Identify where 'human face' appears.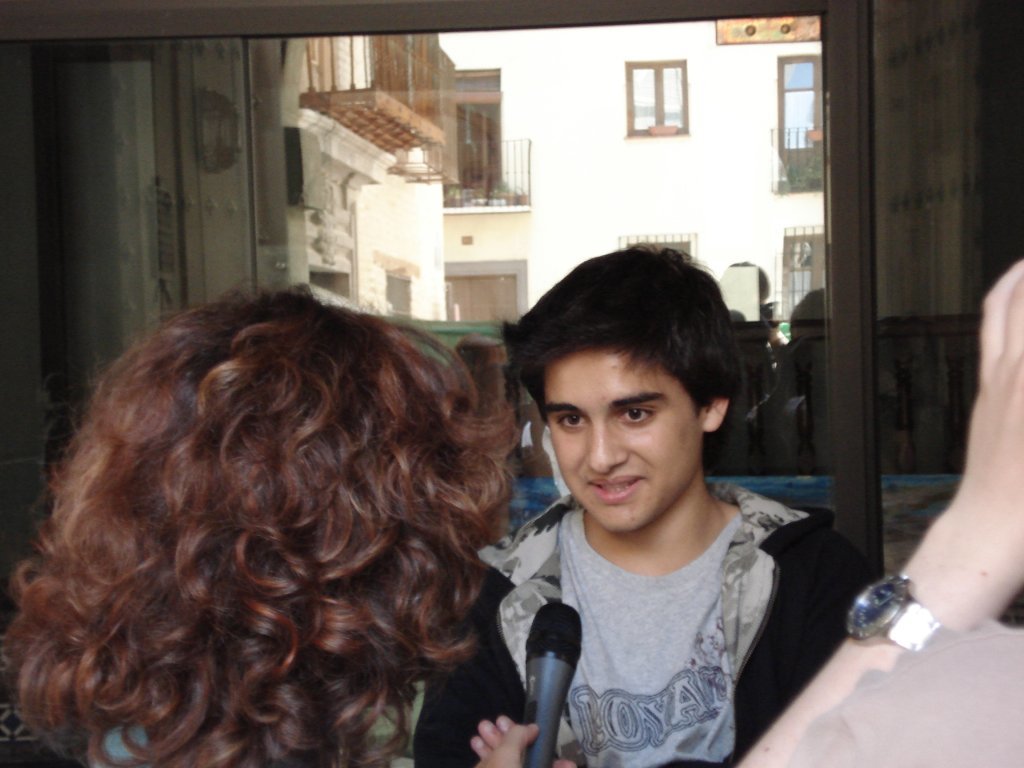
Appears at bbox(542, 345, 703, 532).
